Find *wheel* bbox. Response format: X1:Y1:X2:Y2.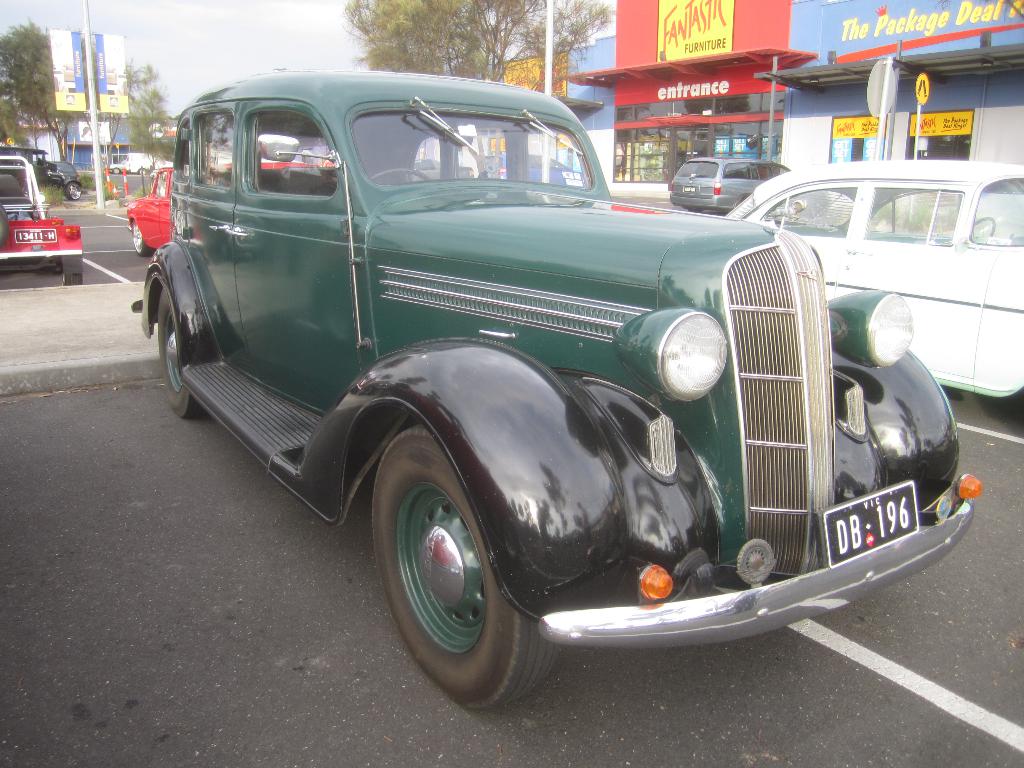
63:272:83:284.
